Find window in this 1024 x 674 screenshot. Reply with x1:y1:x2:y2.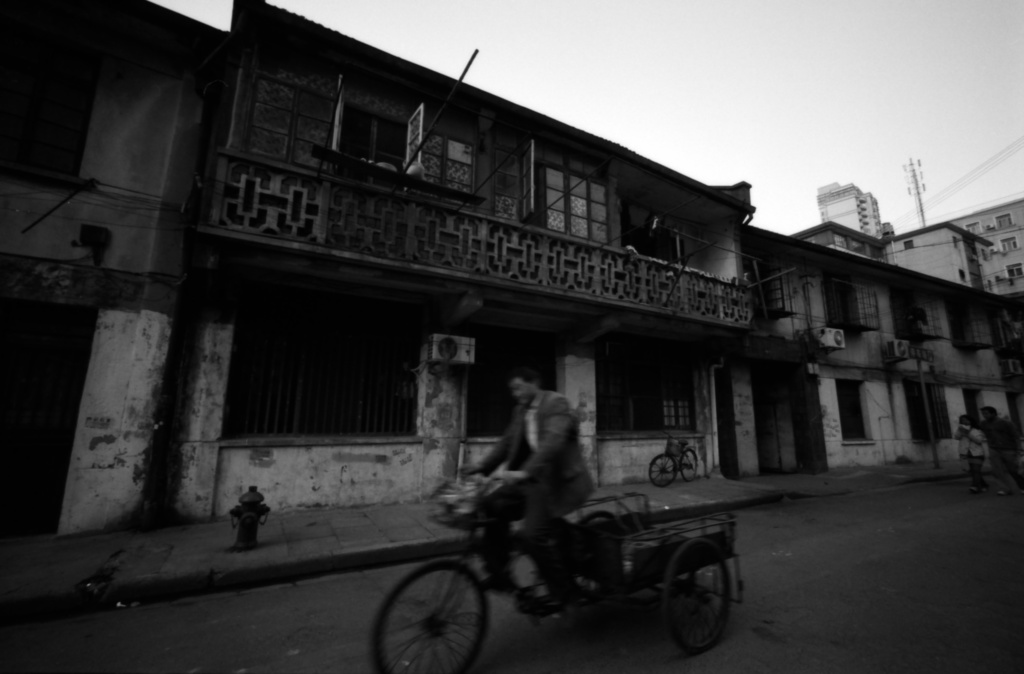
598:332:706:440.
